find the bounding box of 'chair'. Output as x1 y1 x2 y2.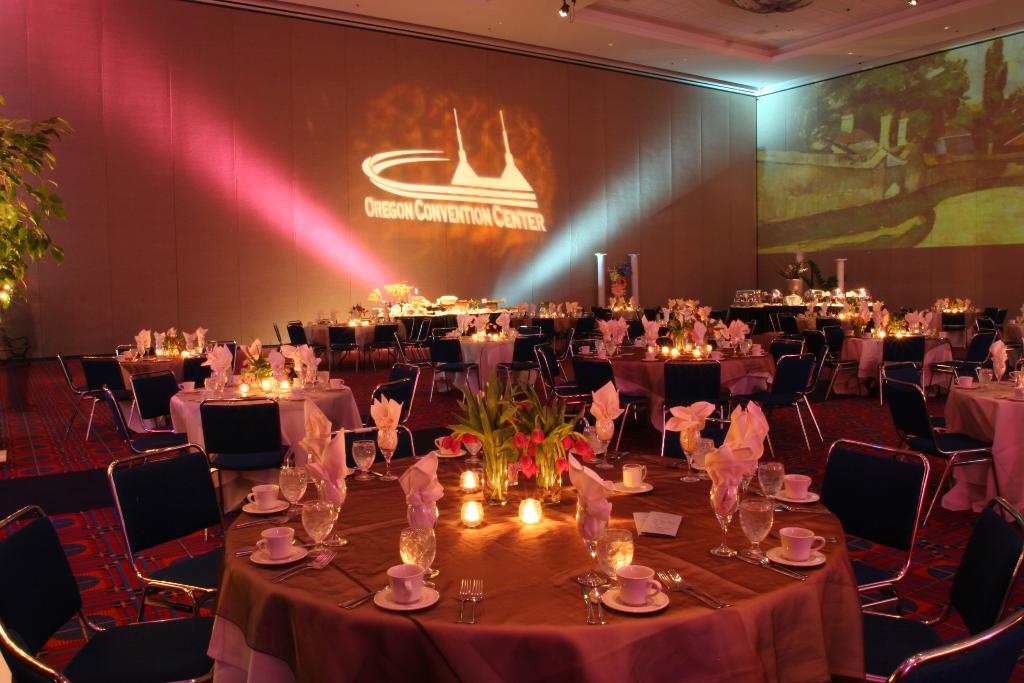
940 305 968 360.
